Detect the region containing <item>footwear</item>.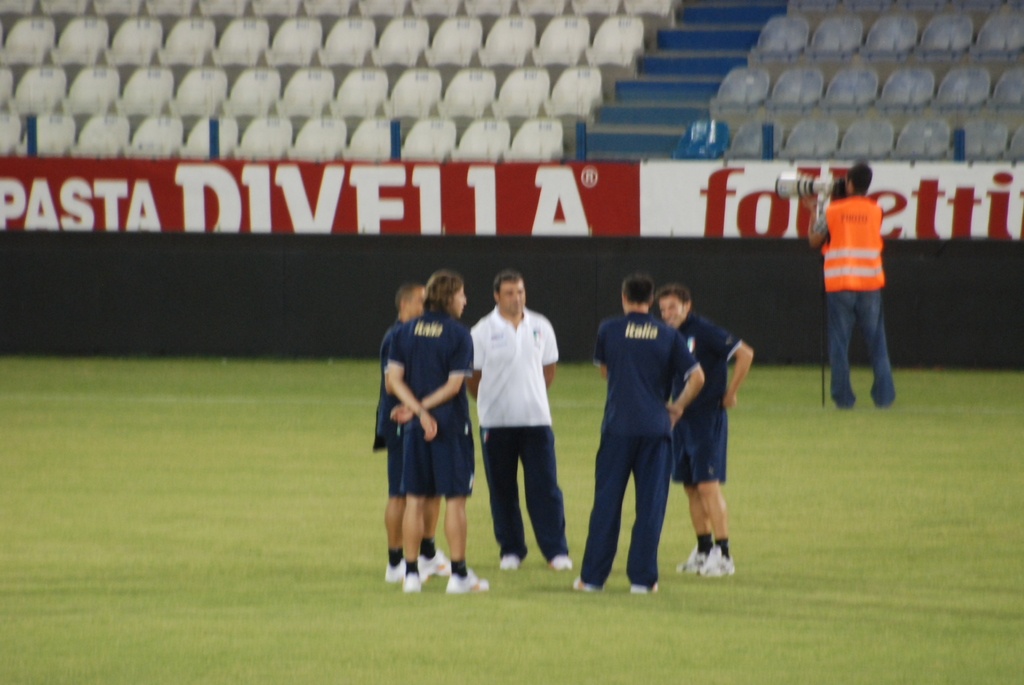
BBox(546, 555, 575, 572).
